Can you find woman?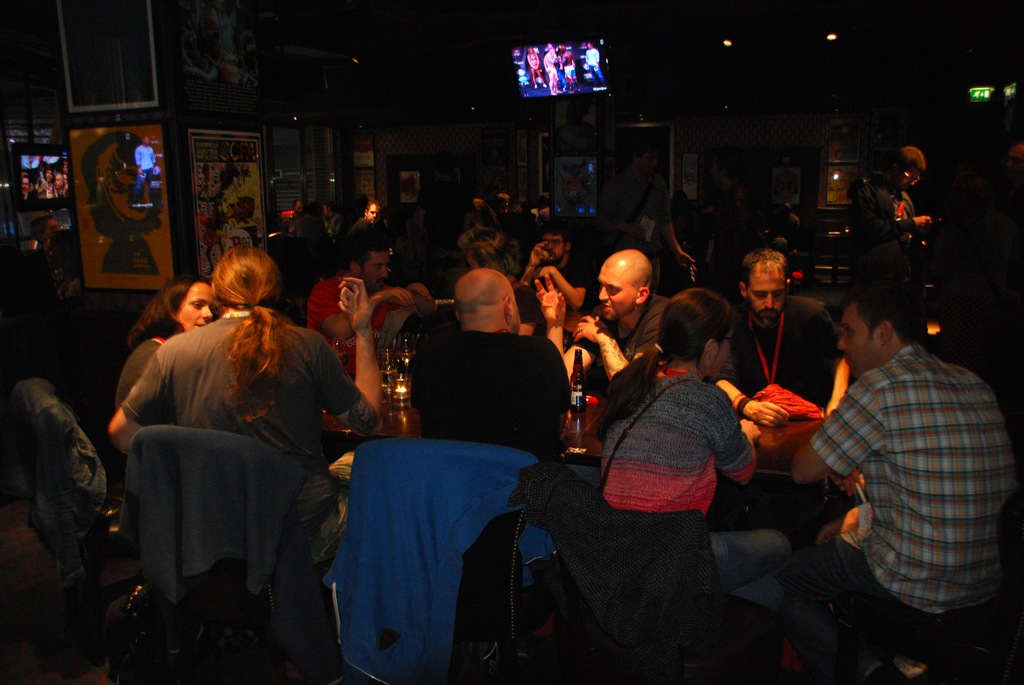
Yes, bounding box: bbox(111, 277, 217, 409).
